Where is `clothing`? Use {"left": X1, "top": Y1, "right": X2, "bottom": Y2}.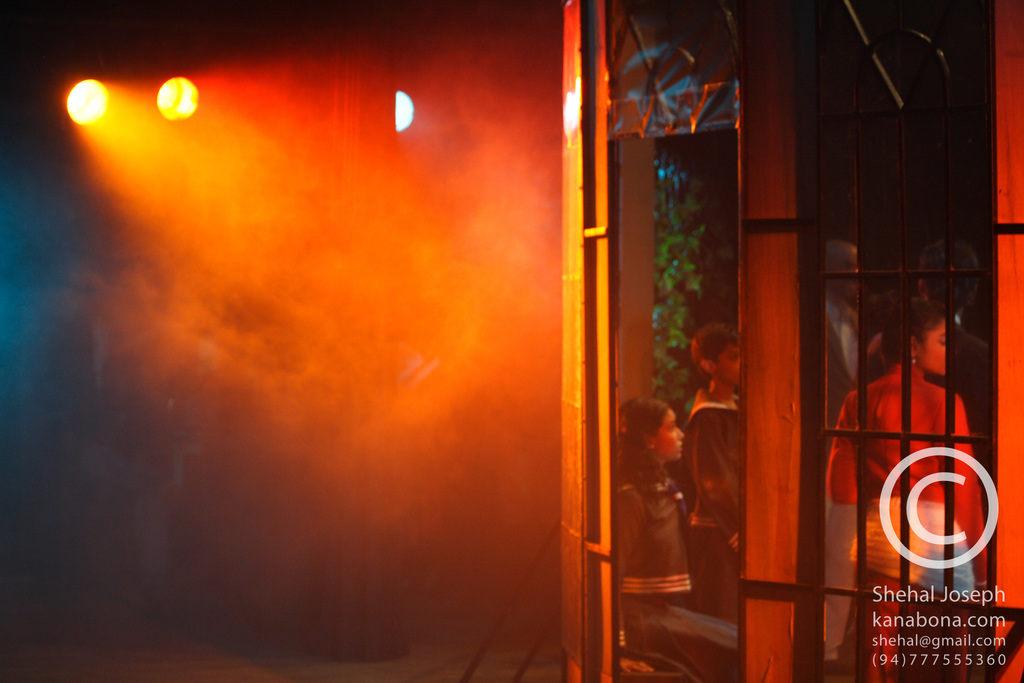
{"left": 822, "top": 284, "right": 869, "bottom": 415}.
